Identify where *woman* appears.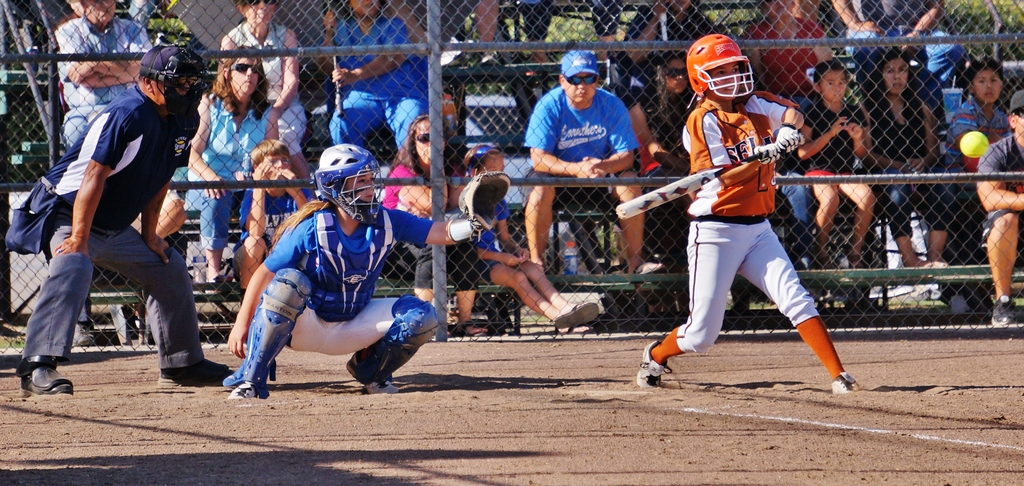
Appears at locate(181, 44, 278, 271).
